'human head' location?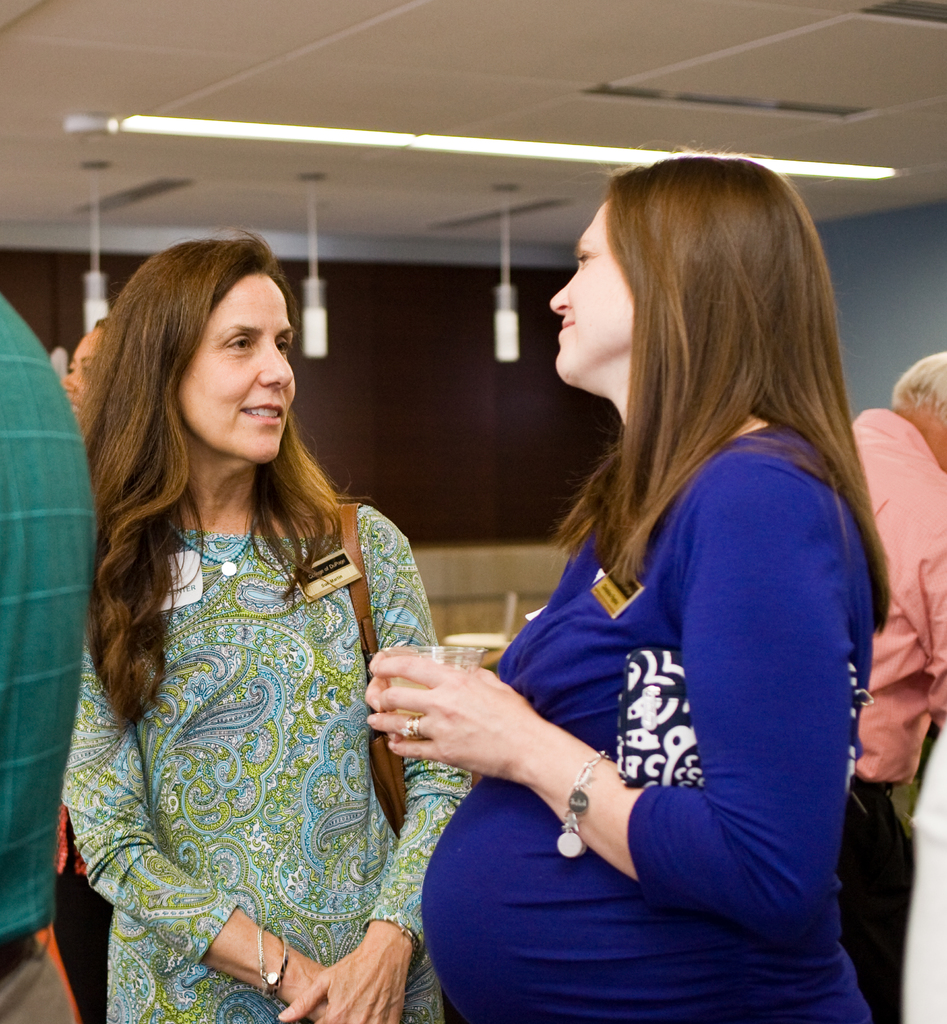
crop(102, 226, 309, 461)
